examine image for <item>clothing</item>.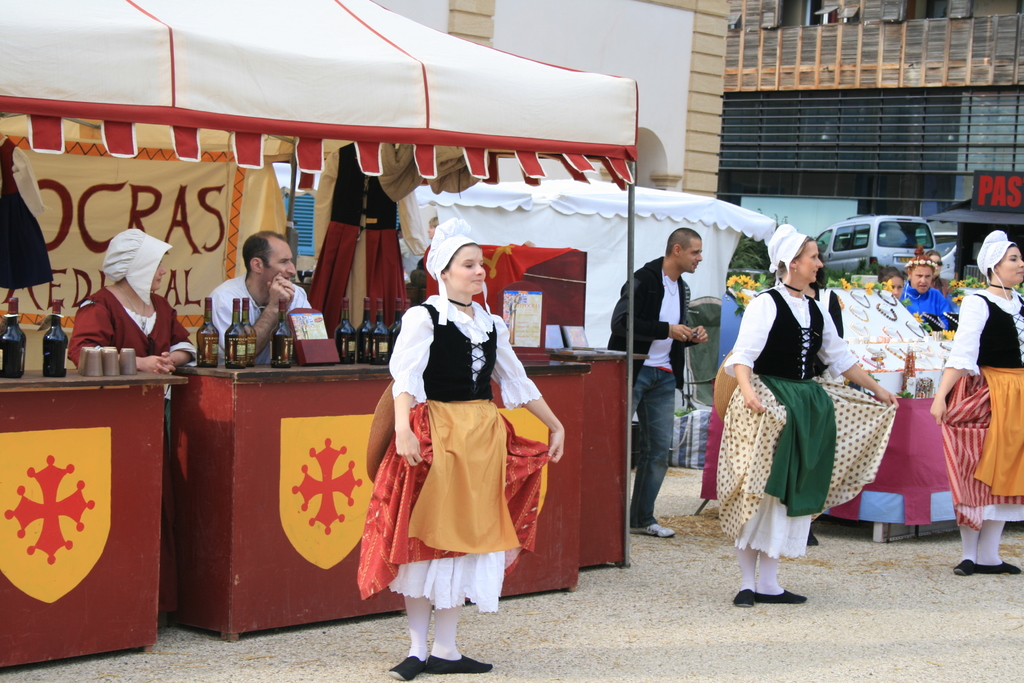
Examination result: Rect(99, 228, 173, 307).
